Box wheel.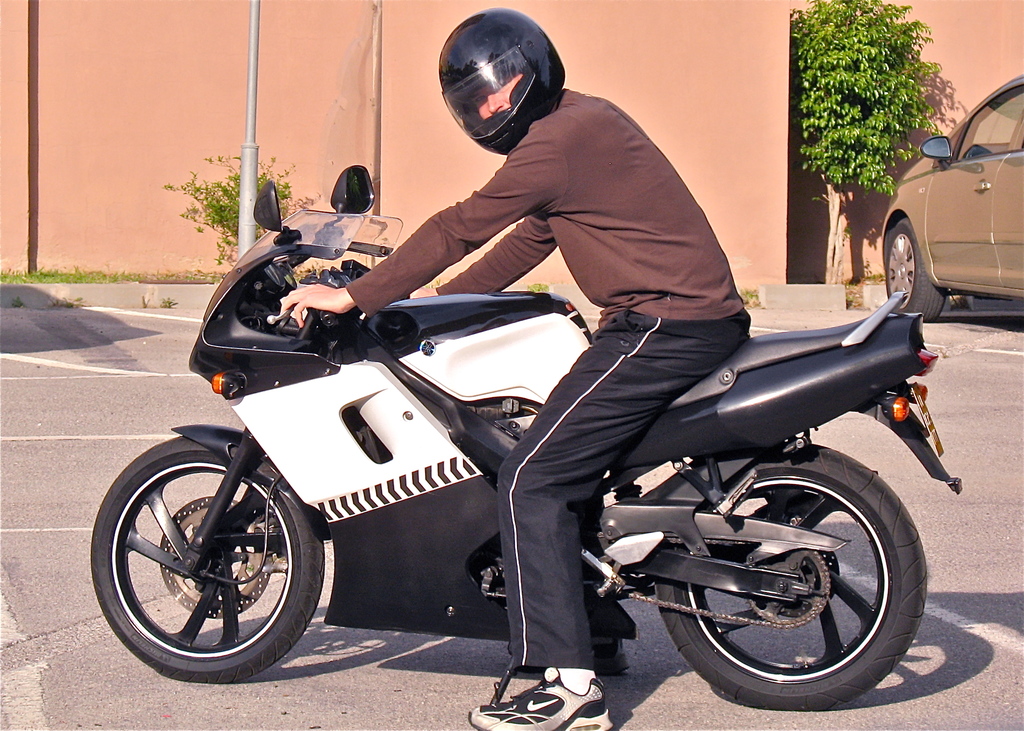
881/226/945/322.
